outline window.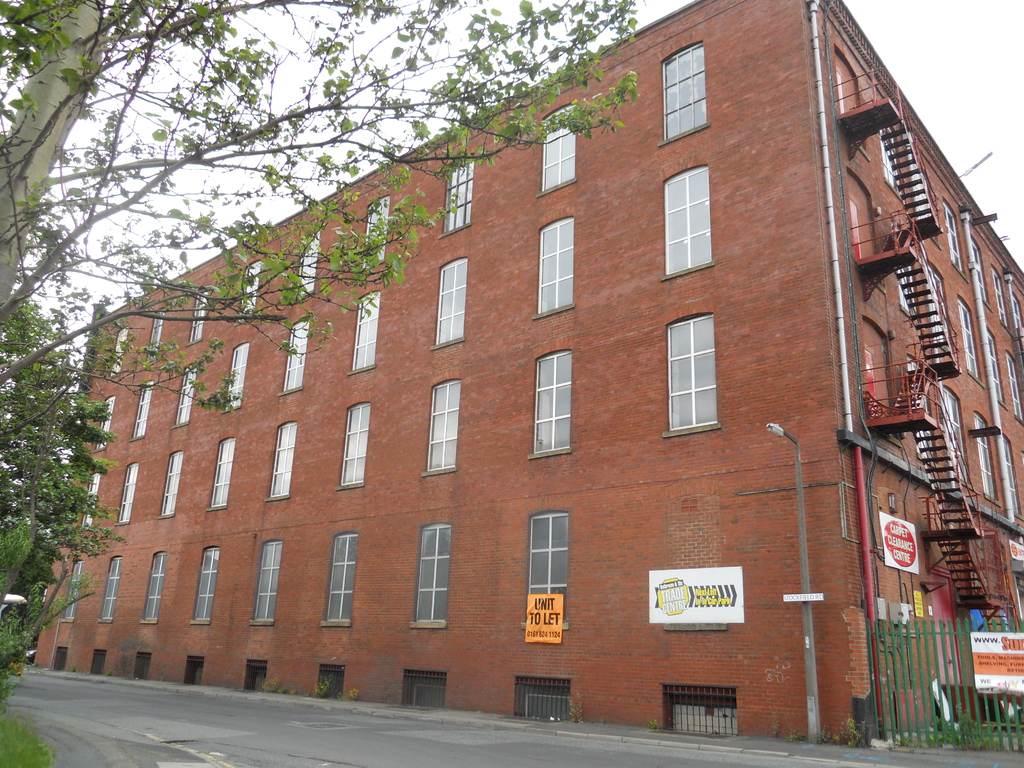
Outline: [297, 220, 318, 299].
